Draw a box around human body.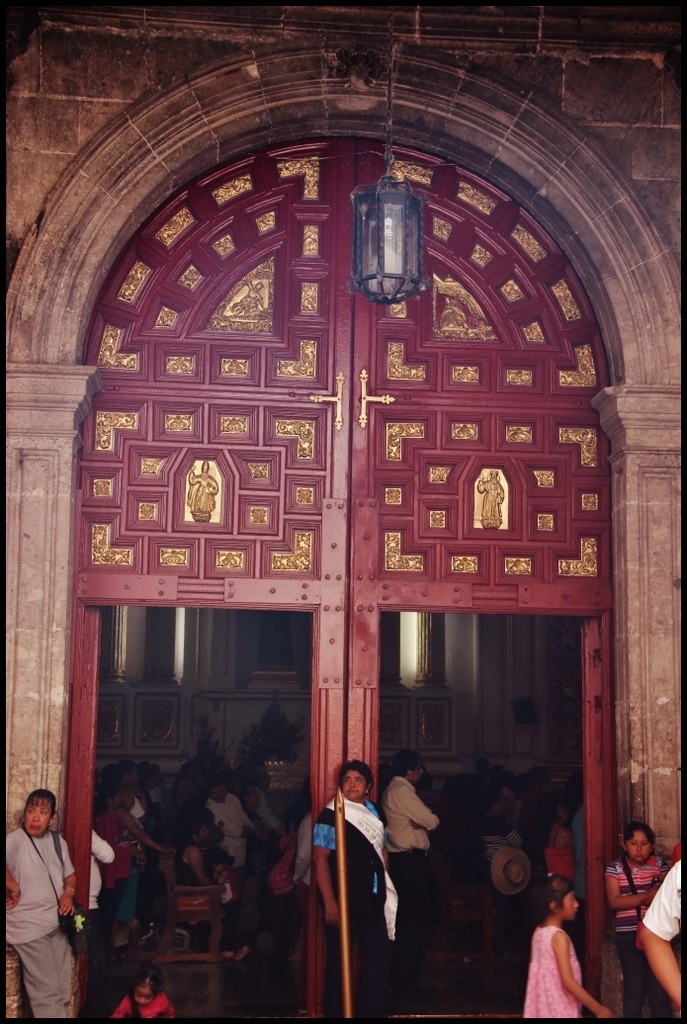
left=527, top=892, right=610, bottom=1011.
